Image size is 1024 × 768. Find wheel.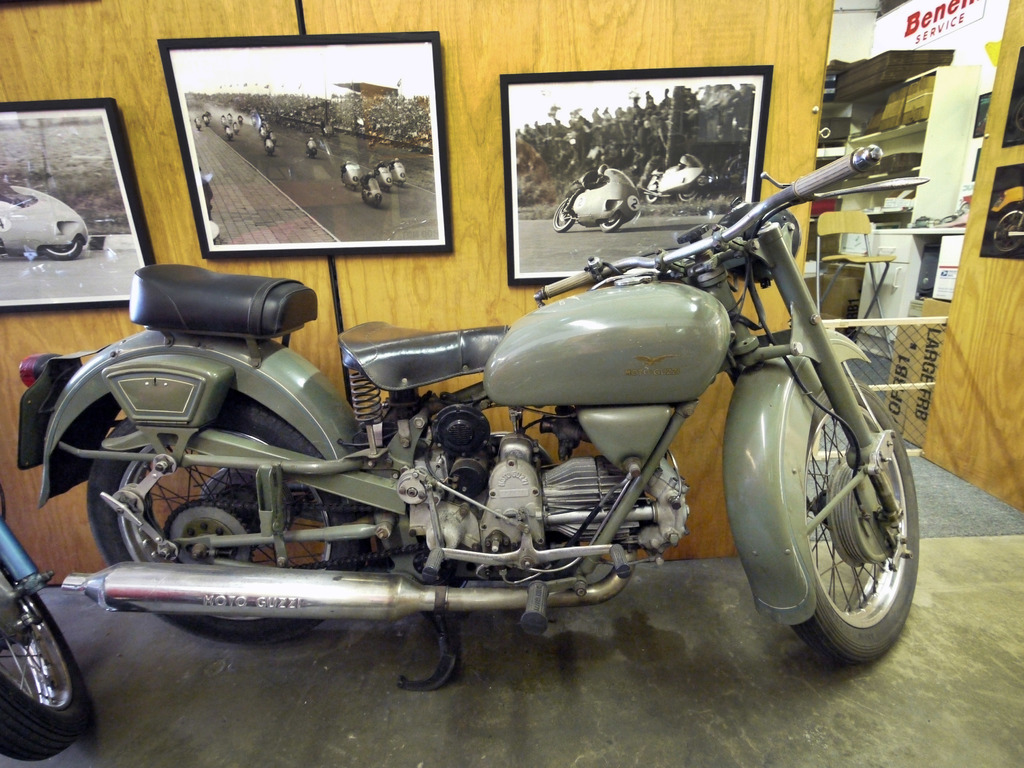
678:185:700:204.
